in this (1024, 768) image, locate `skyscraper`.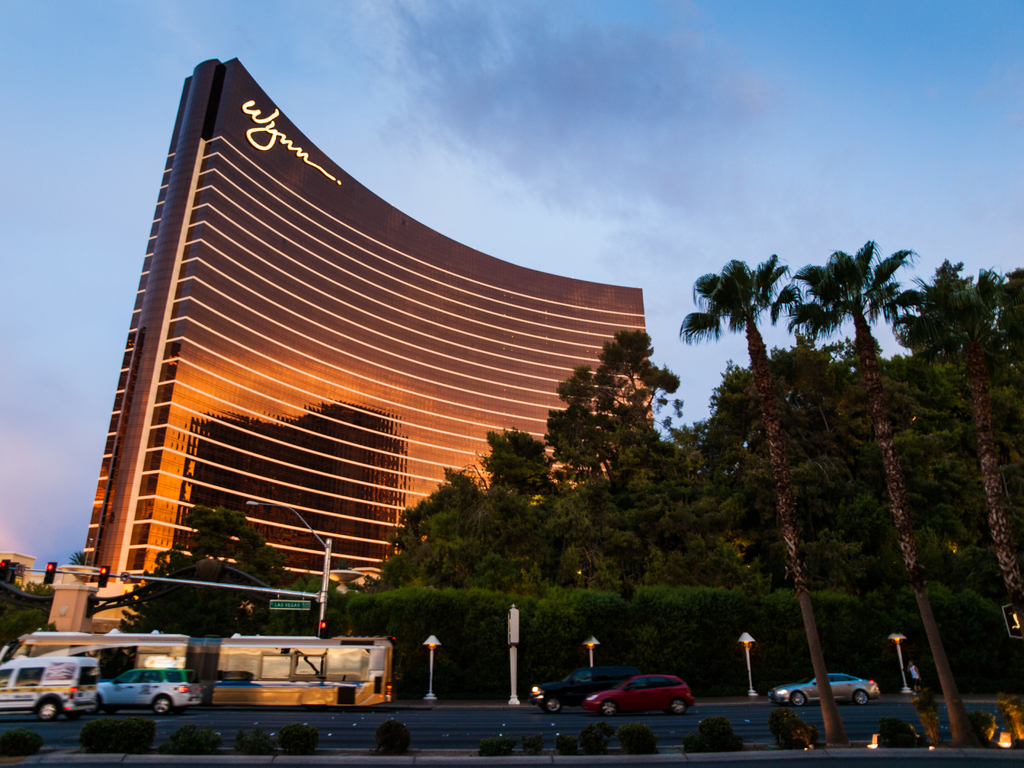
Bounding box: detection(77, 49, 668, 585).
